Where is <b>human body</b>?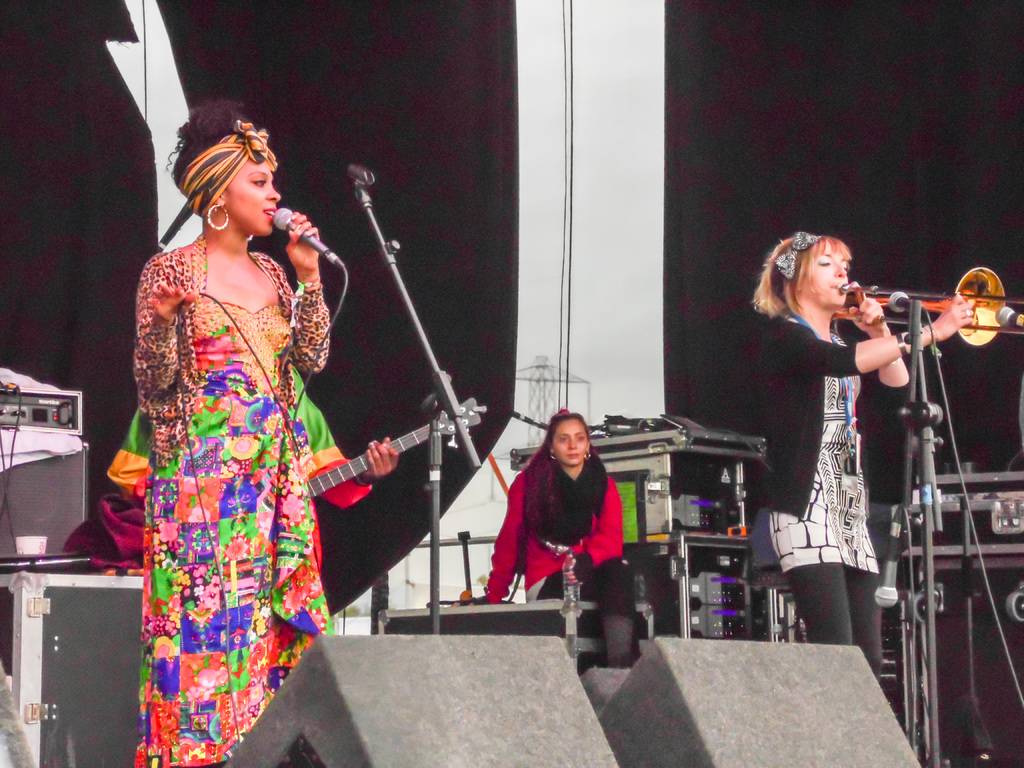
Rect(750, 278, 976, 667).
